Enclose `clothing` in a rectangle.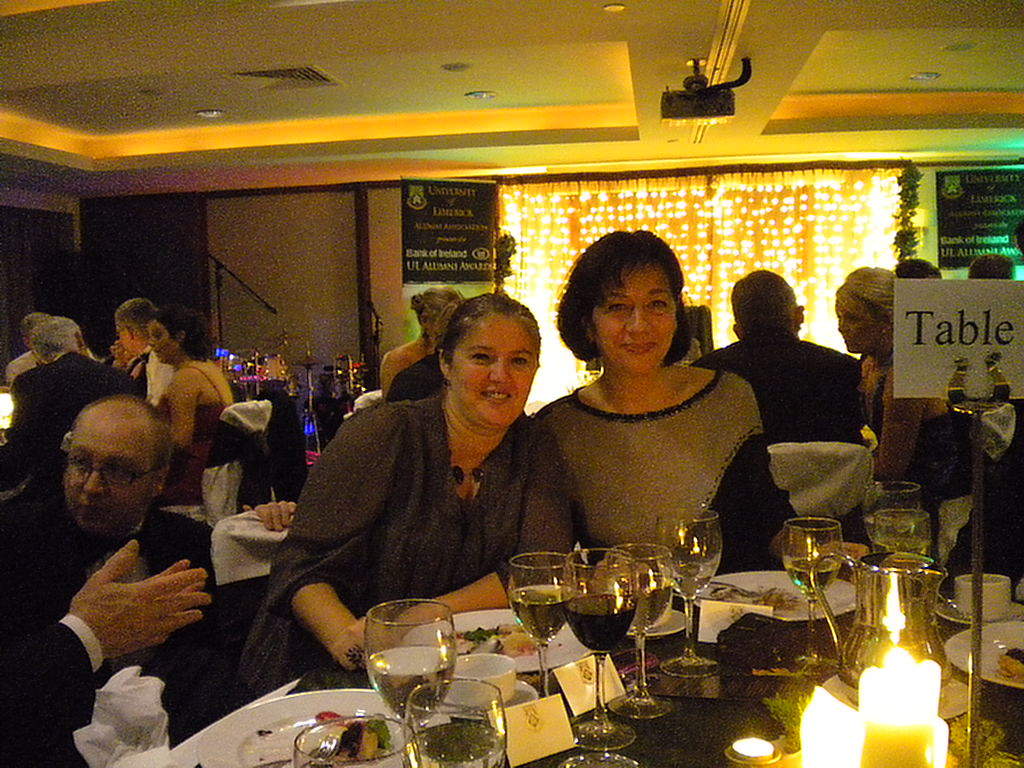
bbox=[0, 346, 148, 505].
